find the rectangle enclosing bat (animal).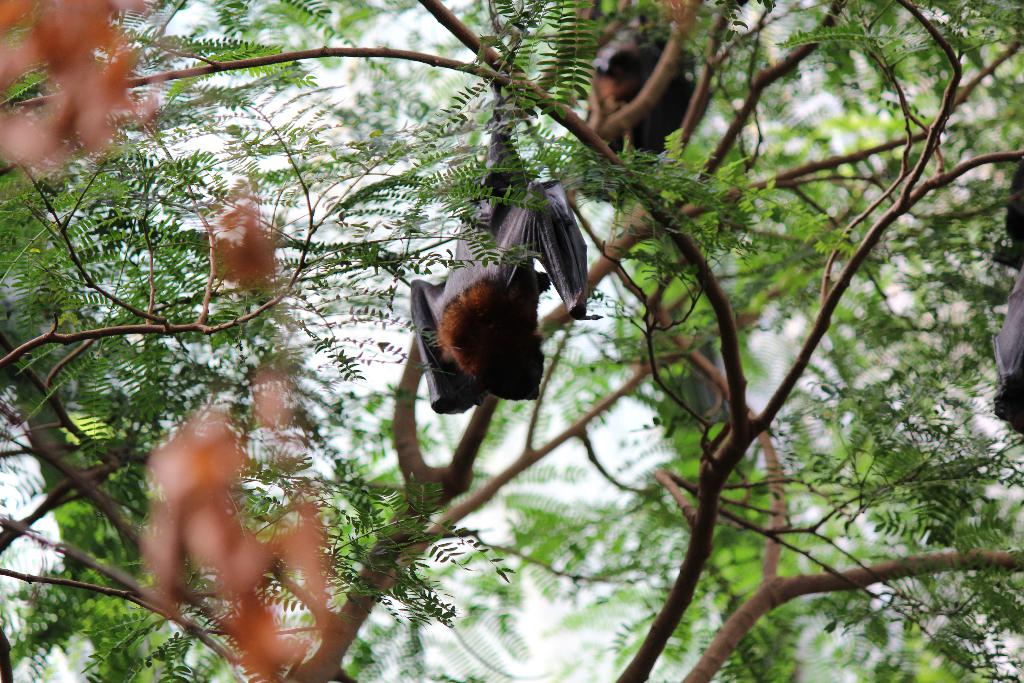
{"left": 408, "top": 69, "right": 598, "bottom": 416}.
